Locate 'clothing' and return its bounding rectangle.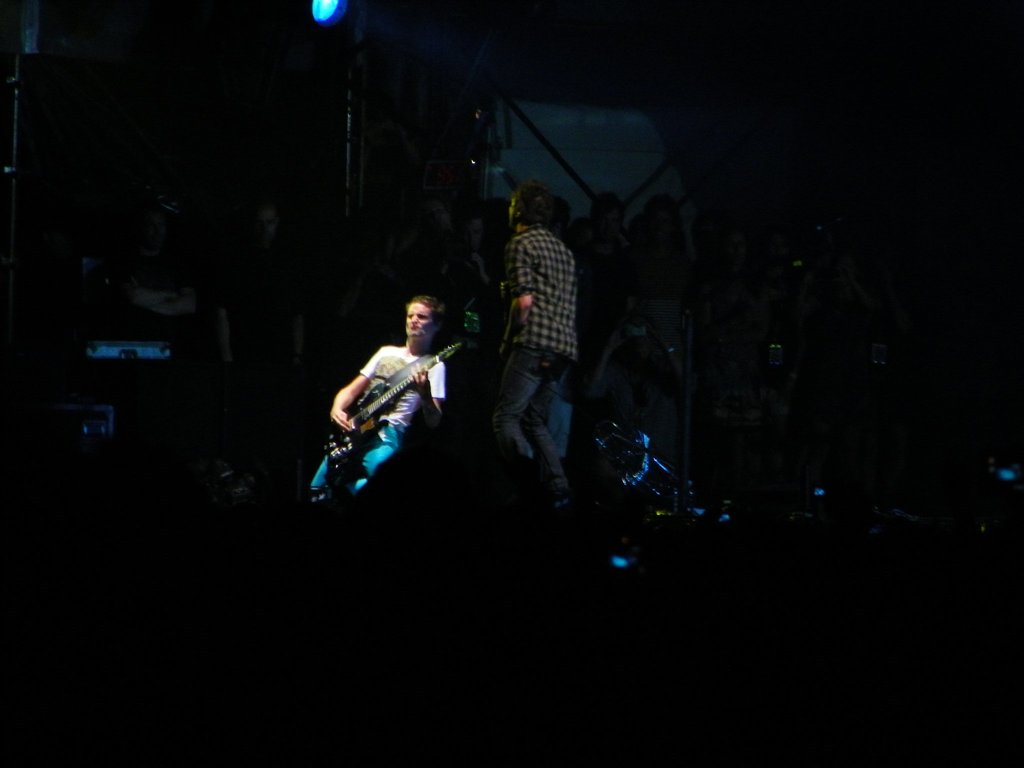
l=311, t=347, r=449, b=493.
